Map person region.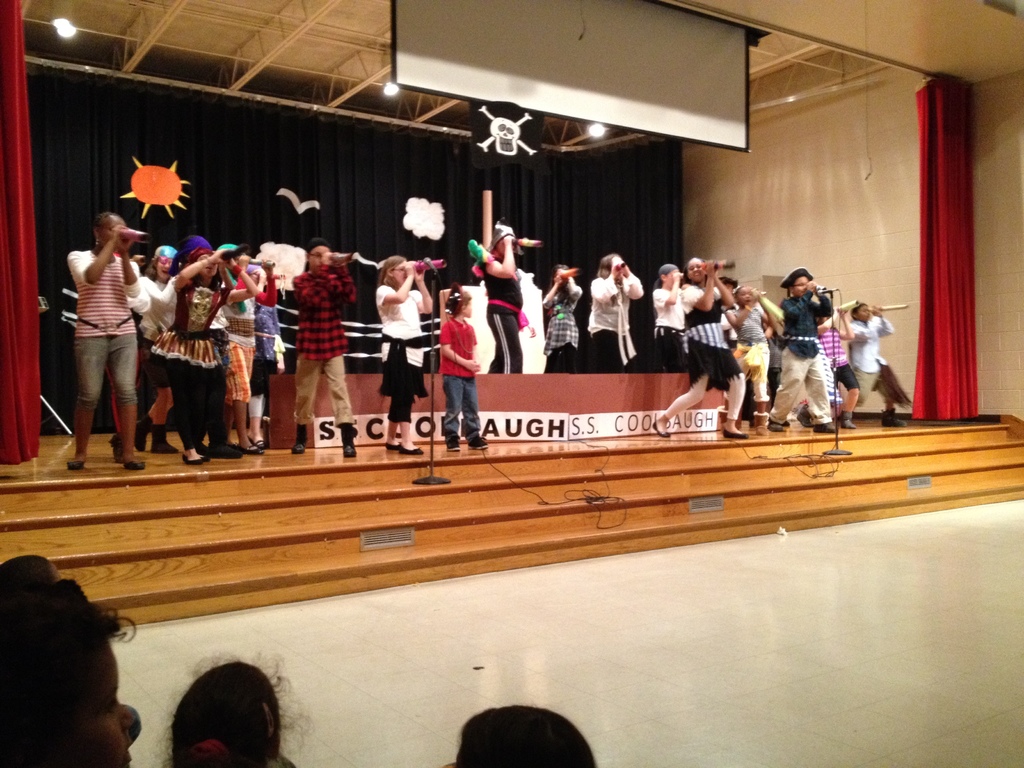
Mapped to l=289, t=237, r=358, b=456.
